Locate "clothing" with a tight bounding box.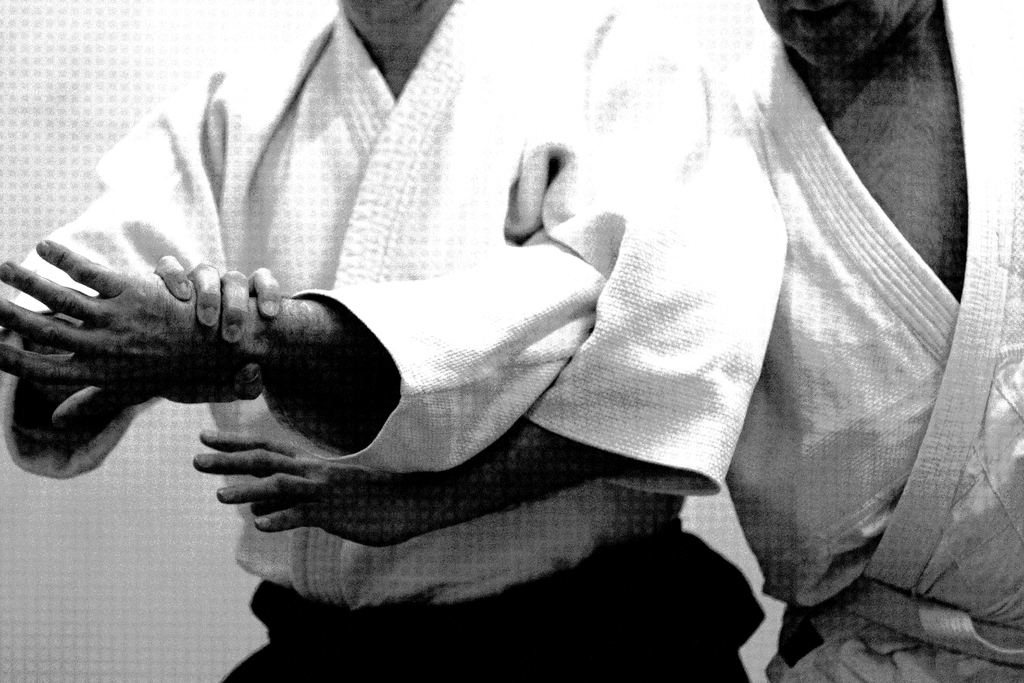
0:0:793:682.
